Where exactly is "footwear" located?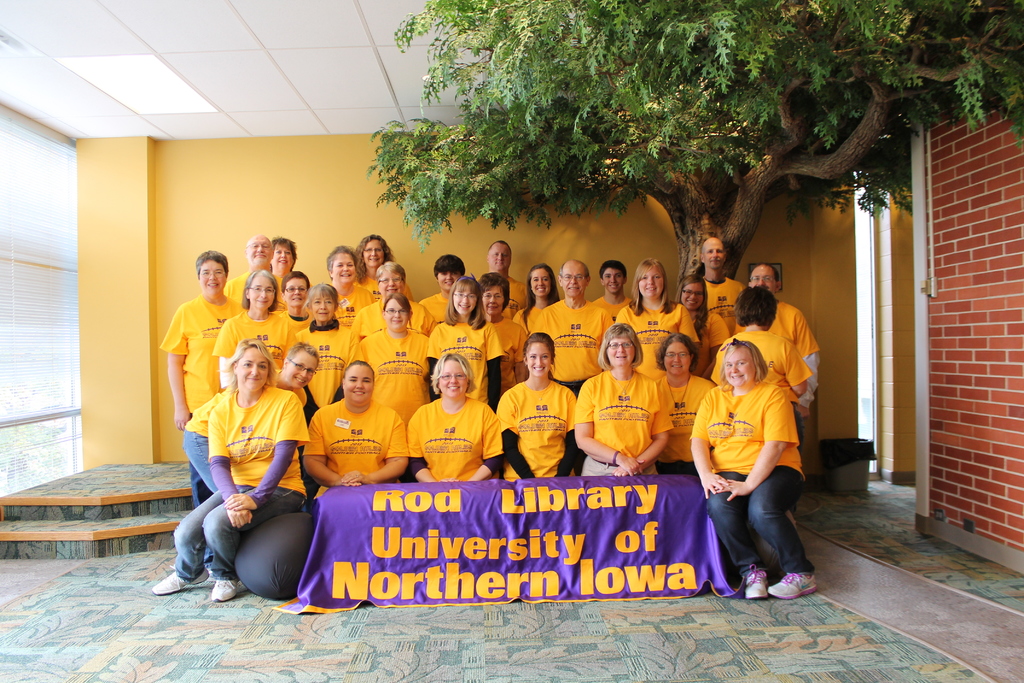
Its bounding box is <region>767, 568, 820, 595</region>.
